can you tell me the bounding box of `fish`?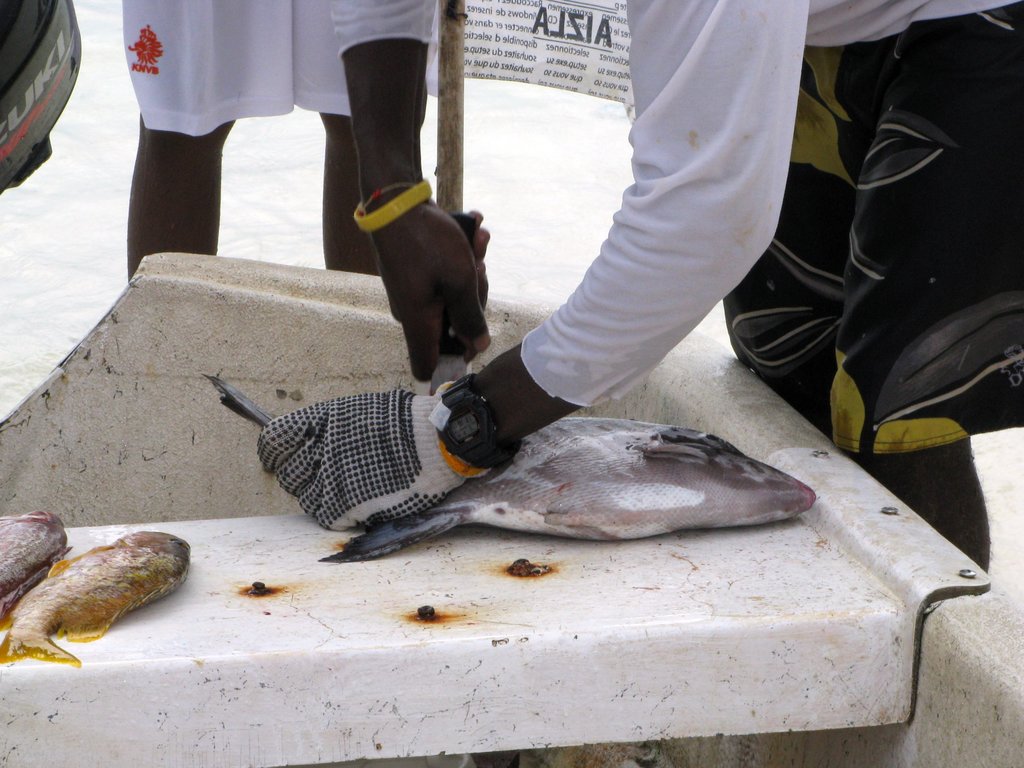
bbox=[0, 527, 189, 659].
